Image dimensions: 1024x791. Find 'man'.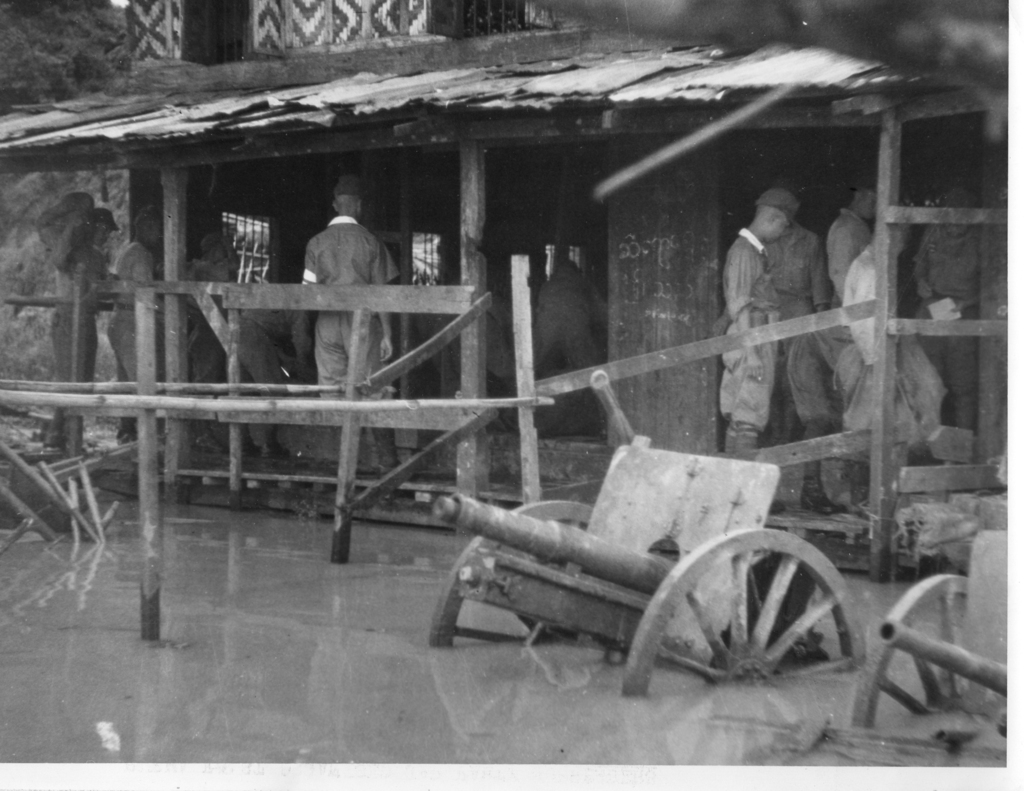
[721,186,792,452].
